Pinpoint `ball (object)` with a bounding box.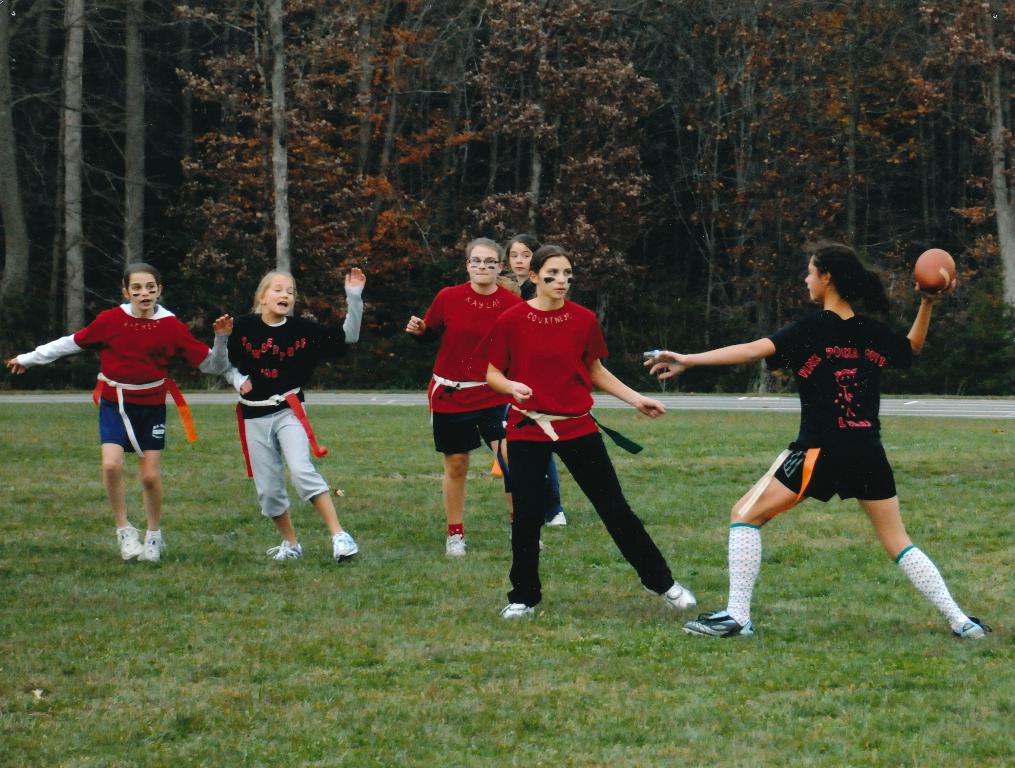
l=912, t=248, r=959, b=294.
